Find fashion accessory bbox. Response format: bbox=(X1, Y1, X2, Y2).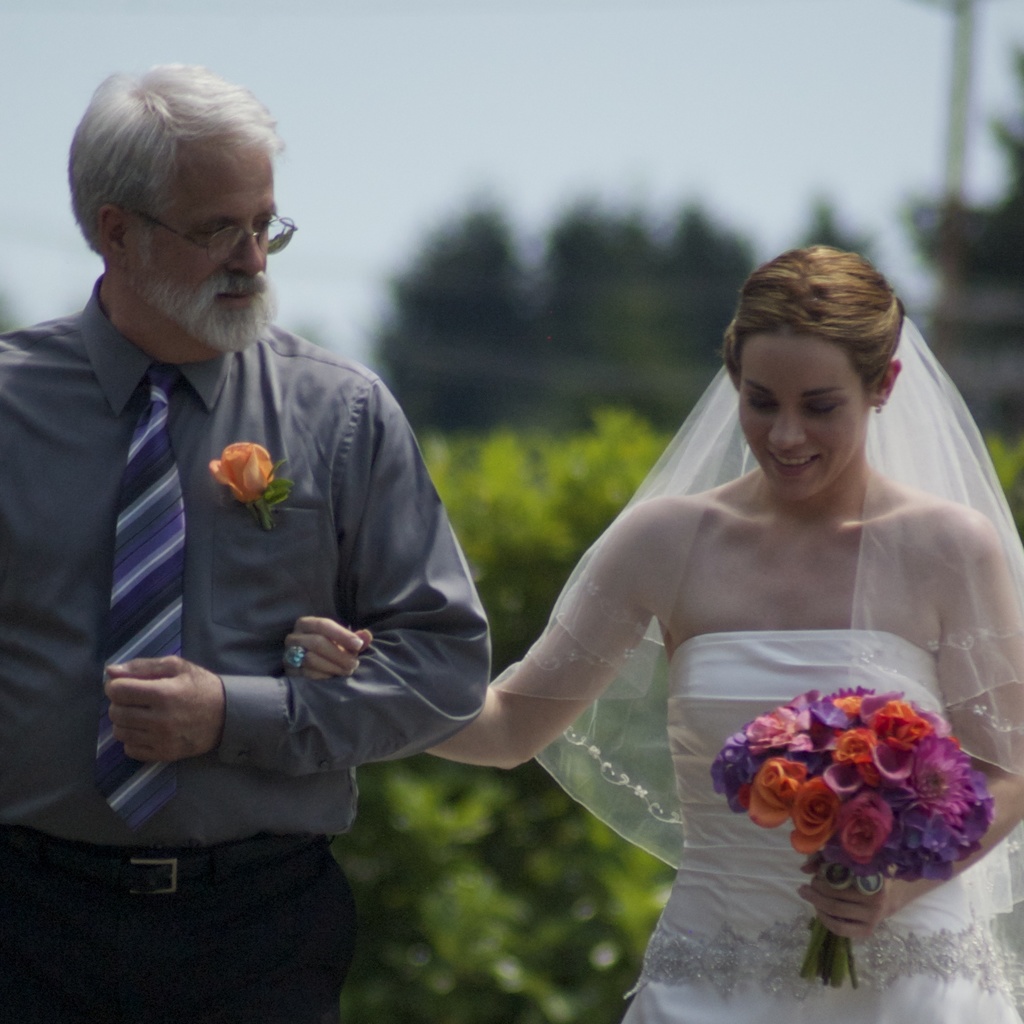
bbox=(873, 396, 886, 415).
